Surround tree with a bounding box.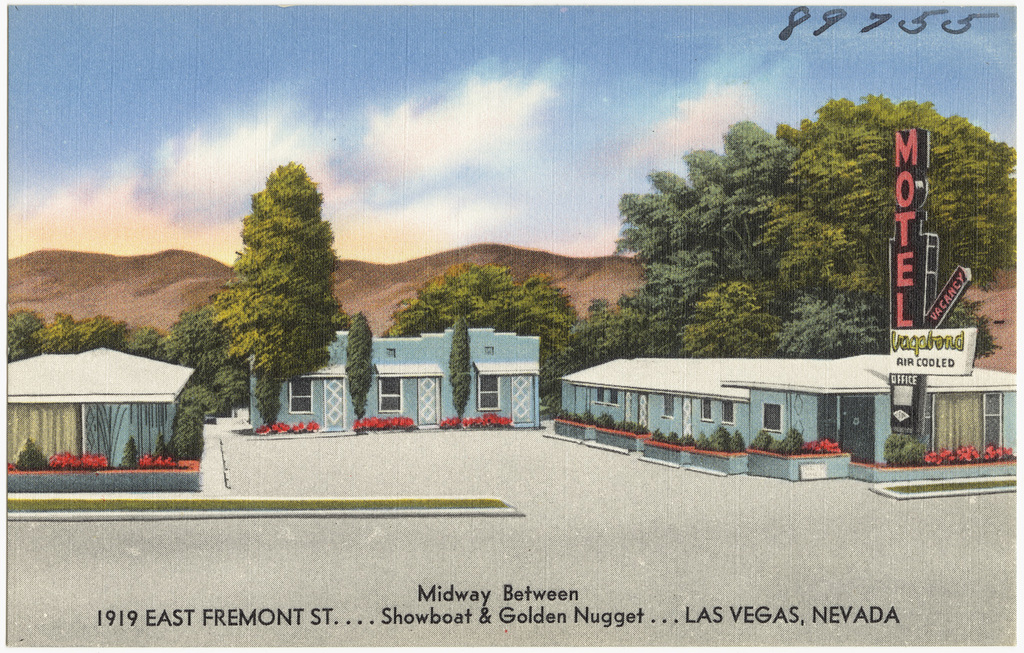
detection(389, 263, 585, 409).
